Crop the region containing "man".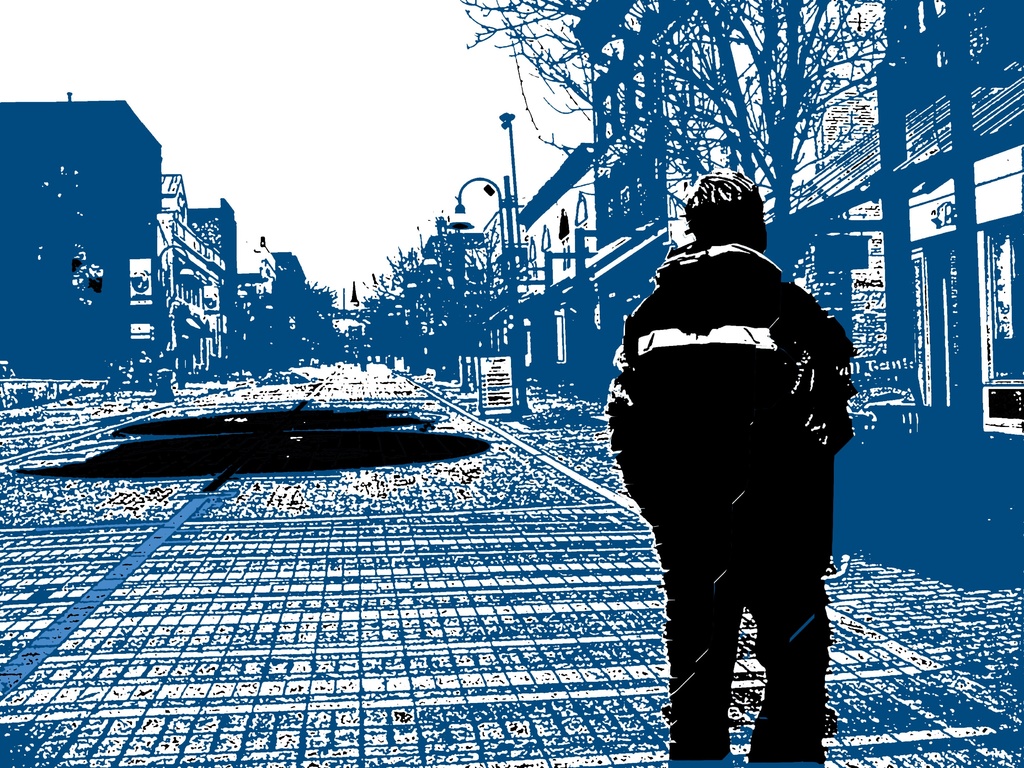
Crop region: box(598, 179, 864, 753).
